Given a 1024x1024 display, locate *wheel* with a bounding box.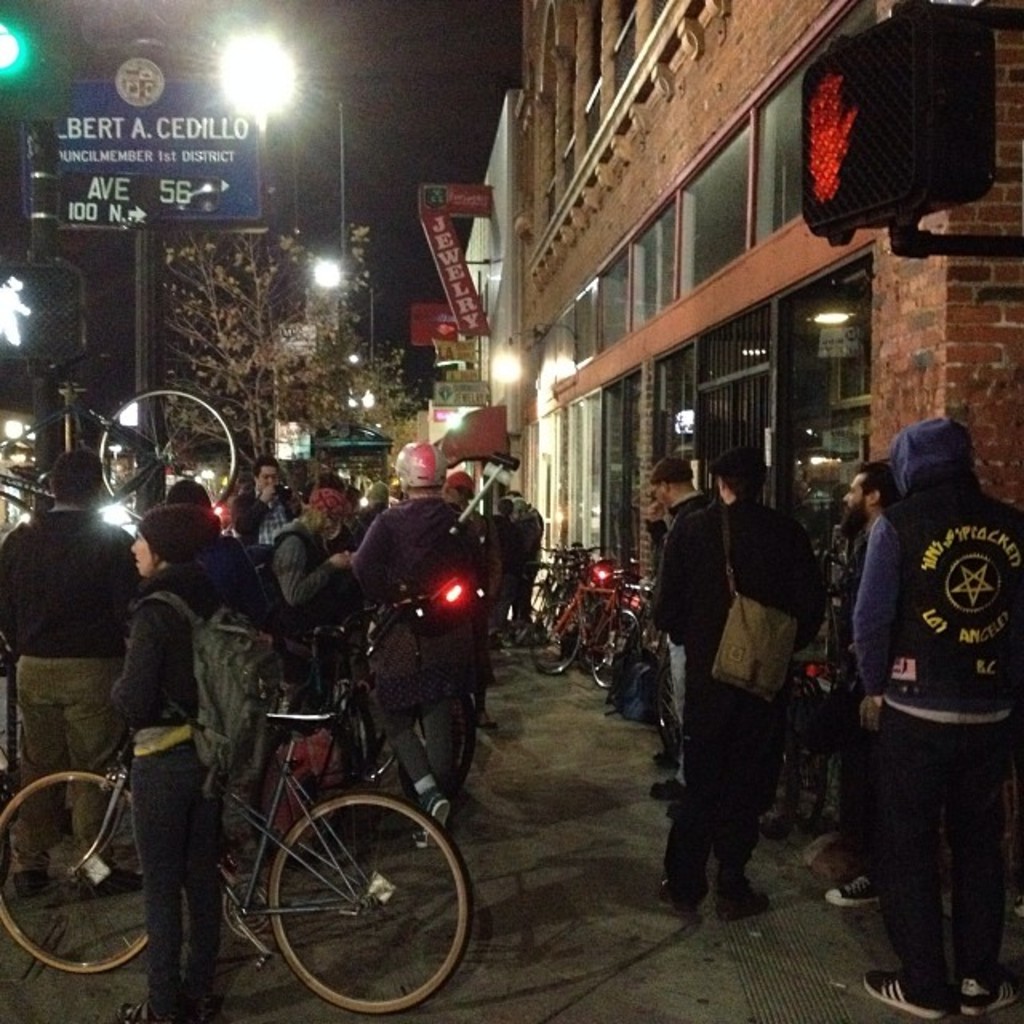
Located: [left=530, top=605, right=574, bottom=667].
